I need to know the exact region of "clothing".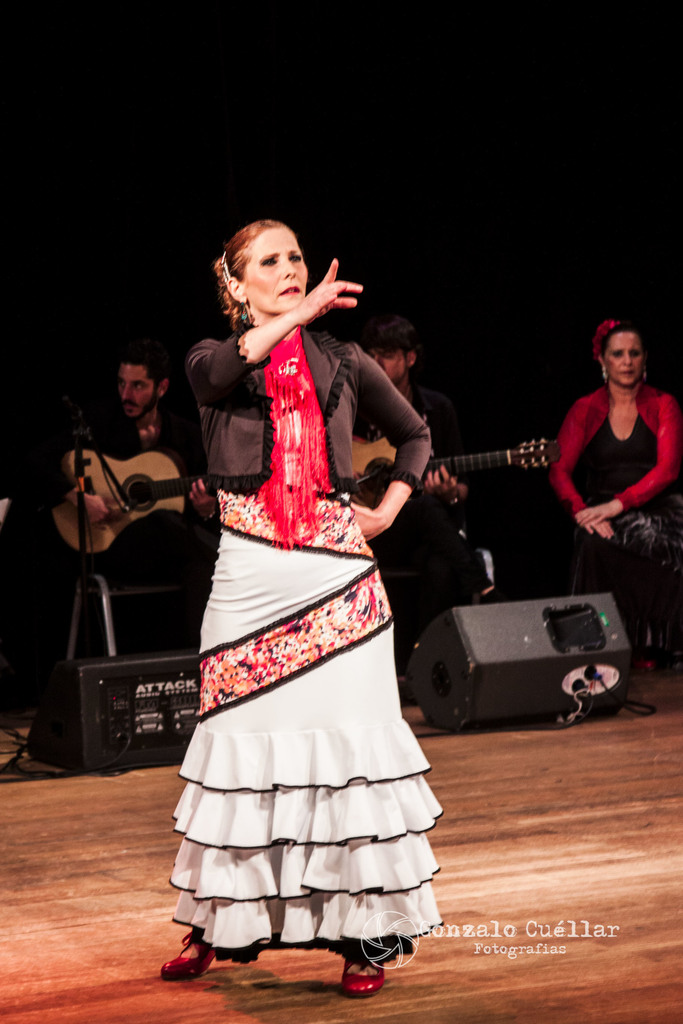
Region: [left=547, top=374, right=675, bottom=605].
